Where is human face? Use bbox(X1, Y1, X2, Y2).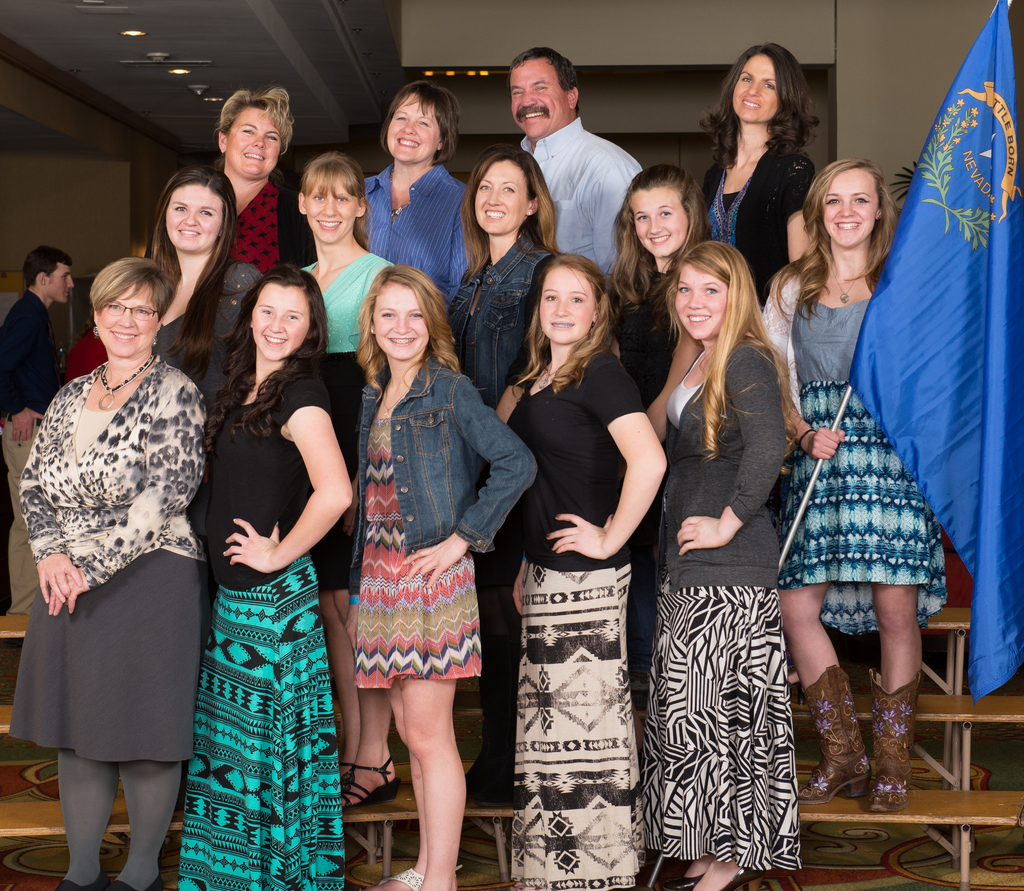
bbox(472, 158, 527, 236).
